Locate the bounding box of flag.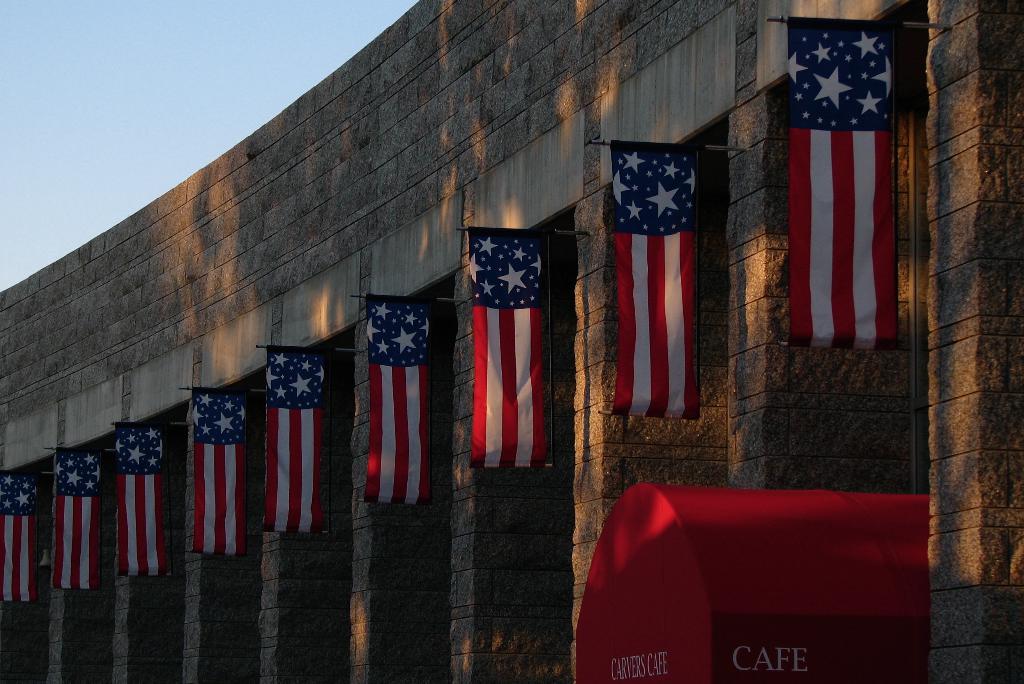
Bounding box: 462:225:556:464.
